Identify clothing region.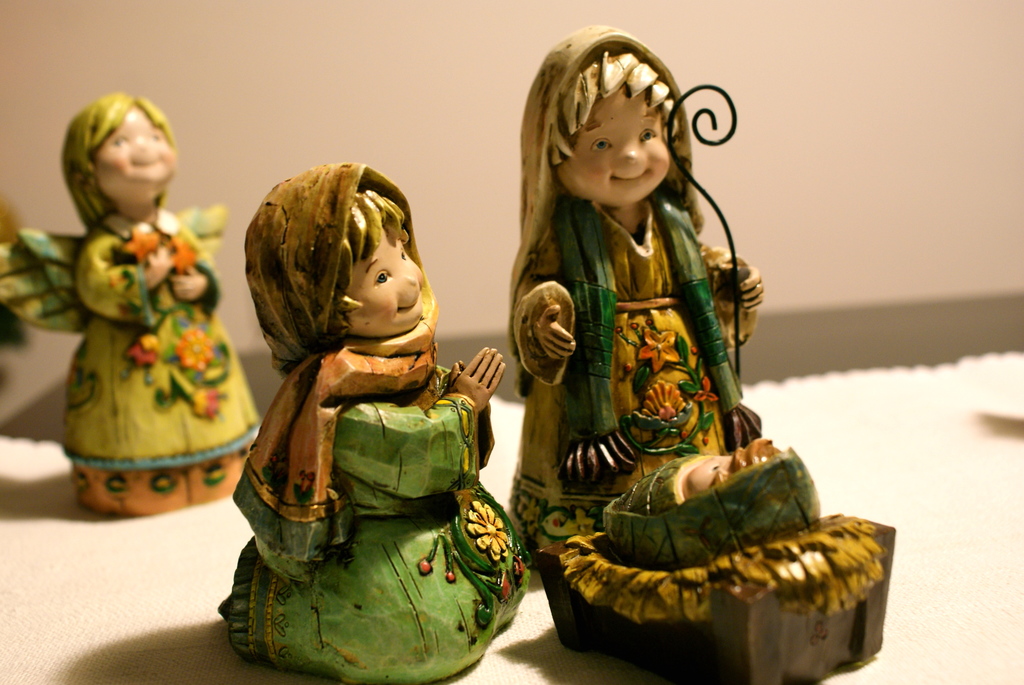
Region: {"left": 0, "top": 106, "right": 273, "bottom": 534}.
